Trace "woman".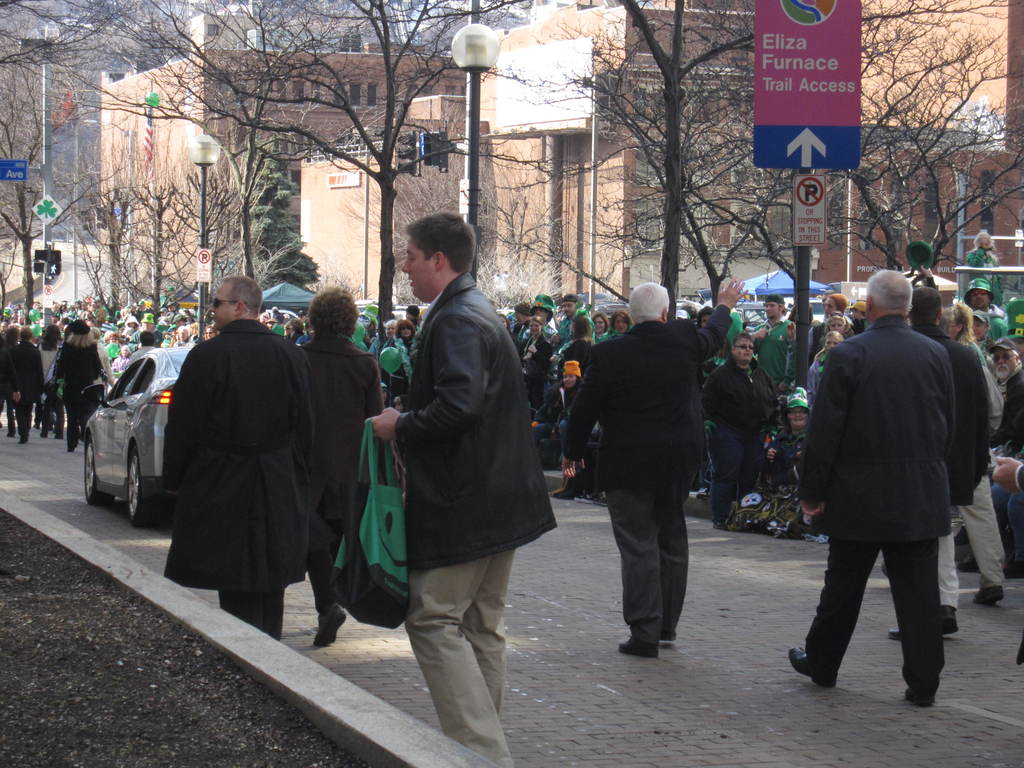
Traced to rect(387, 319, 414, 394).
